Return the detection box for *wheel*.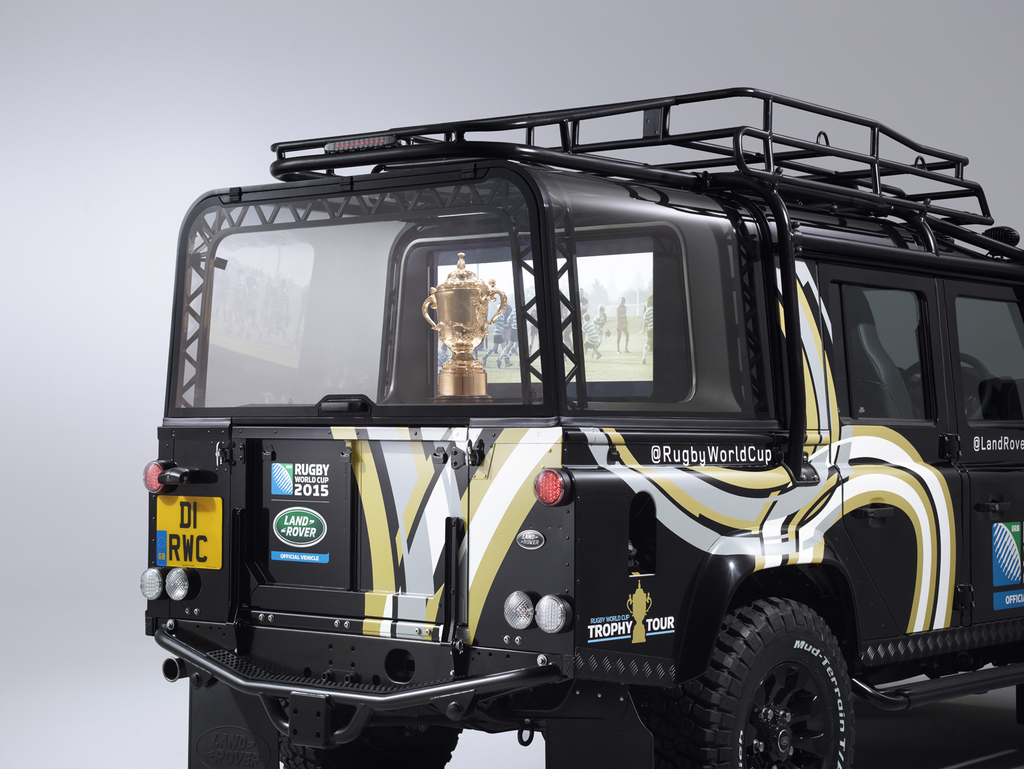
BBox(668, 594, 866, 768).
